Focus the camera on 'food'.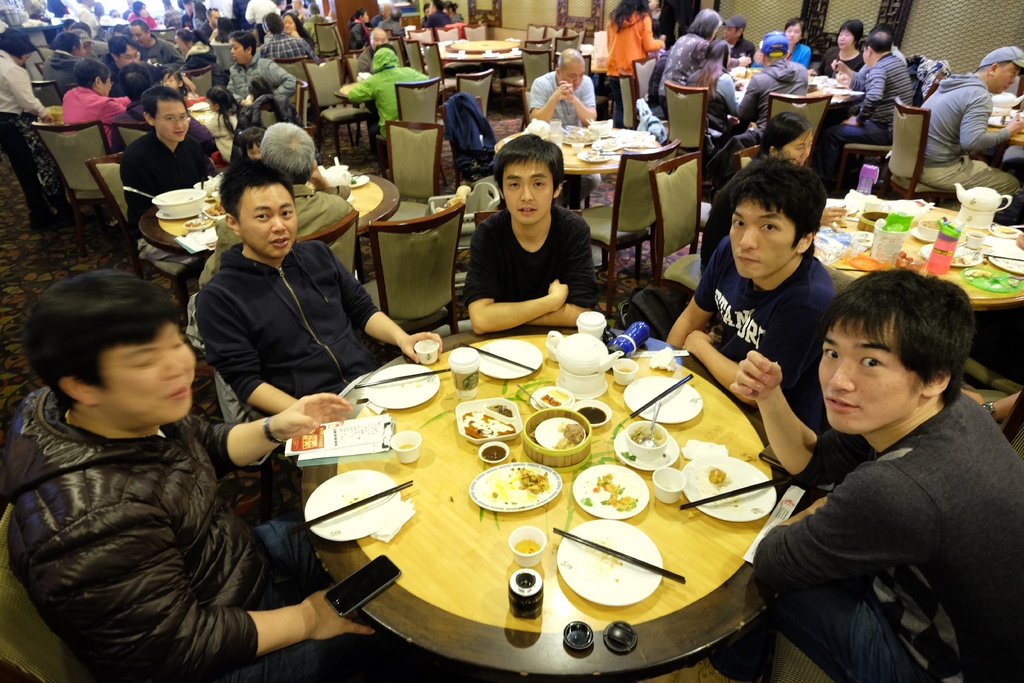
Focus region: 522/470/557/497.
